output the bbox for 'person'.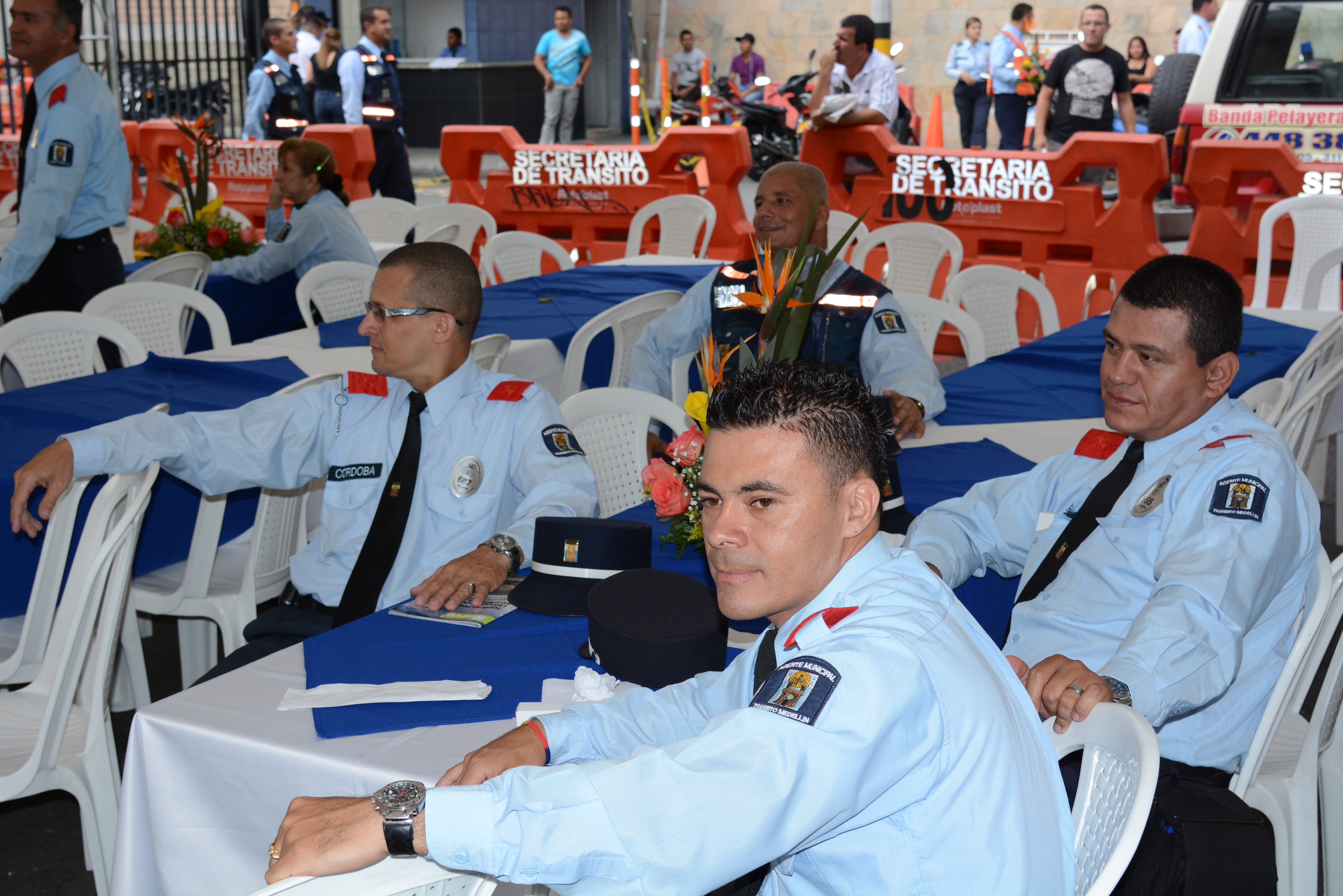
x1=101 y1=2 x2=126 y2=74.
